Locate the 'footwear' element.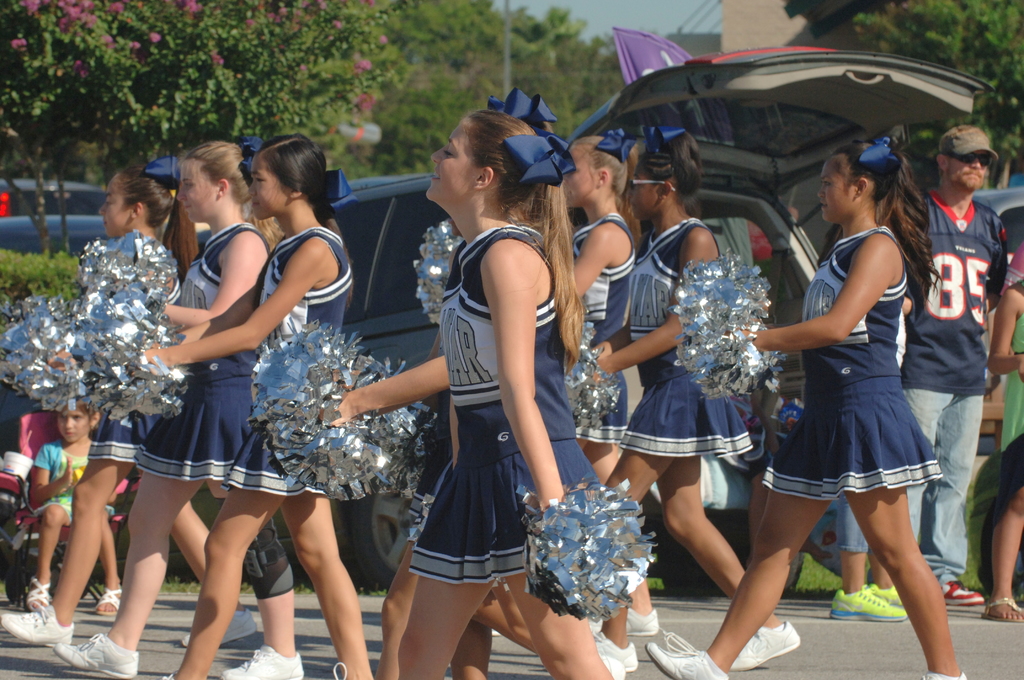
Element bbox: pyautogui.locateOnScreen(26, 576, 49, 610).
